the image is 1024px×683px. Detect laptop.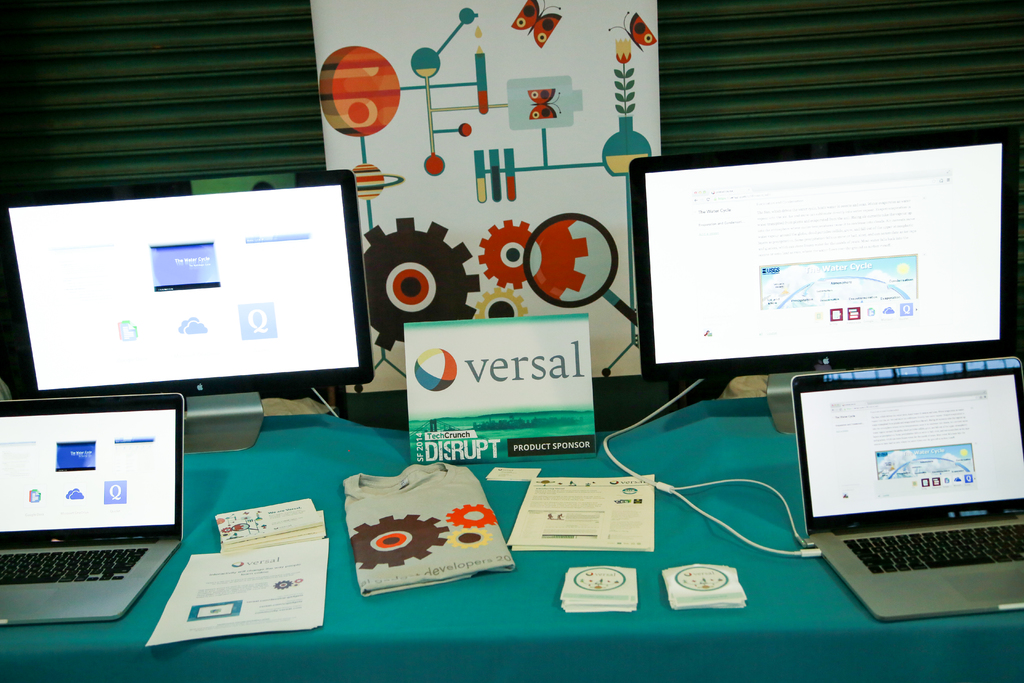
Detection: region(803, 357, 1005, 626).
